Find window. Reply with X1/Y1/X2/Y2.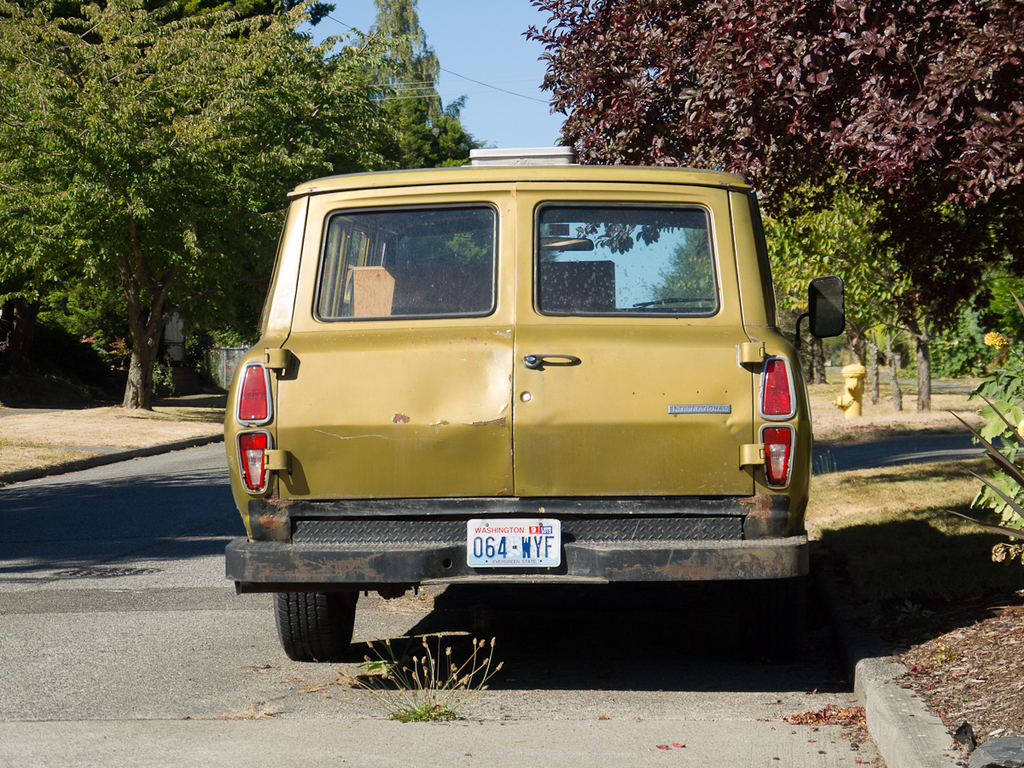
527/195/728/328.
